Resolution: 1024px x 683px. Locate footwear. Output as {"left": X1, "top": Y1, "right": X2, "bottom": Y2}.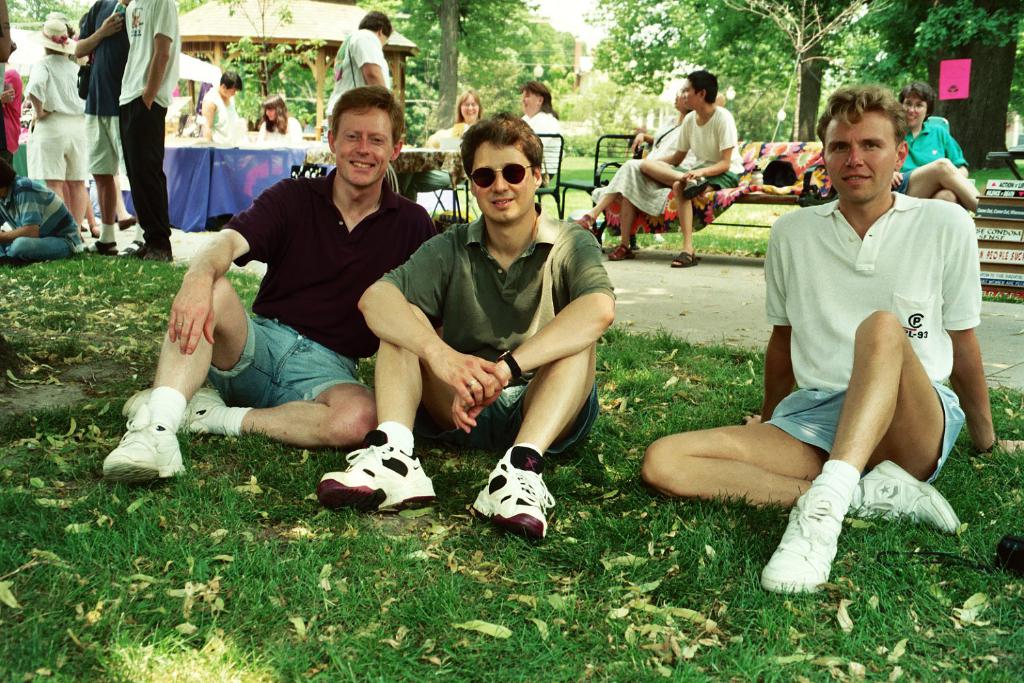
{"left": 670, "top": 241, "right": 691, "bottom": 270}.
